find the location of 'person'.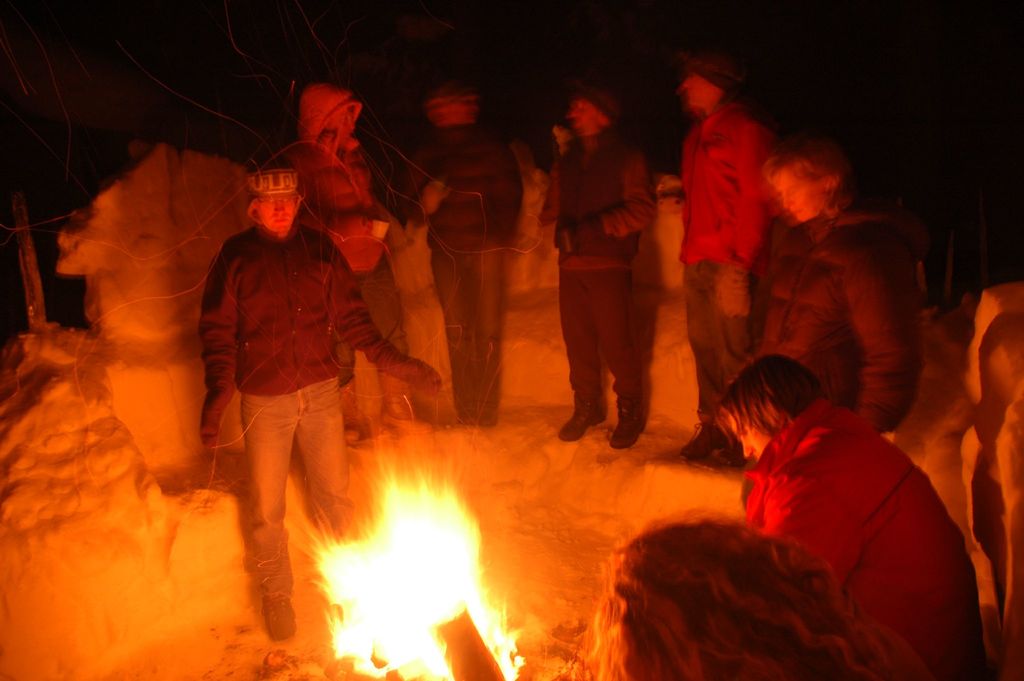
Location: [left=414, top=88, right=519, bottom=428].
